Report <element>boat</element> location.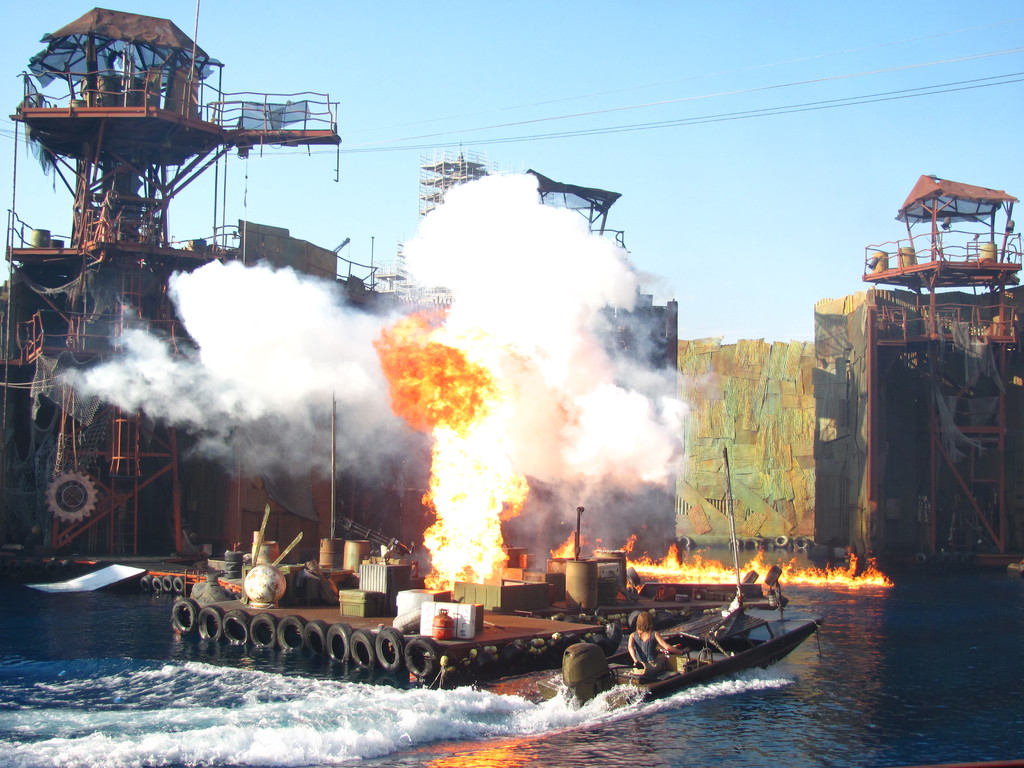
Report: rect(534, 449, 821, 712).
